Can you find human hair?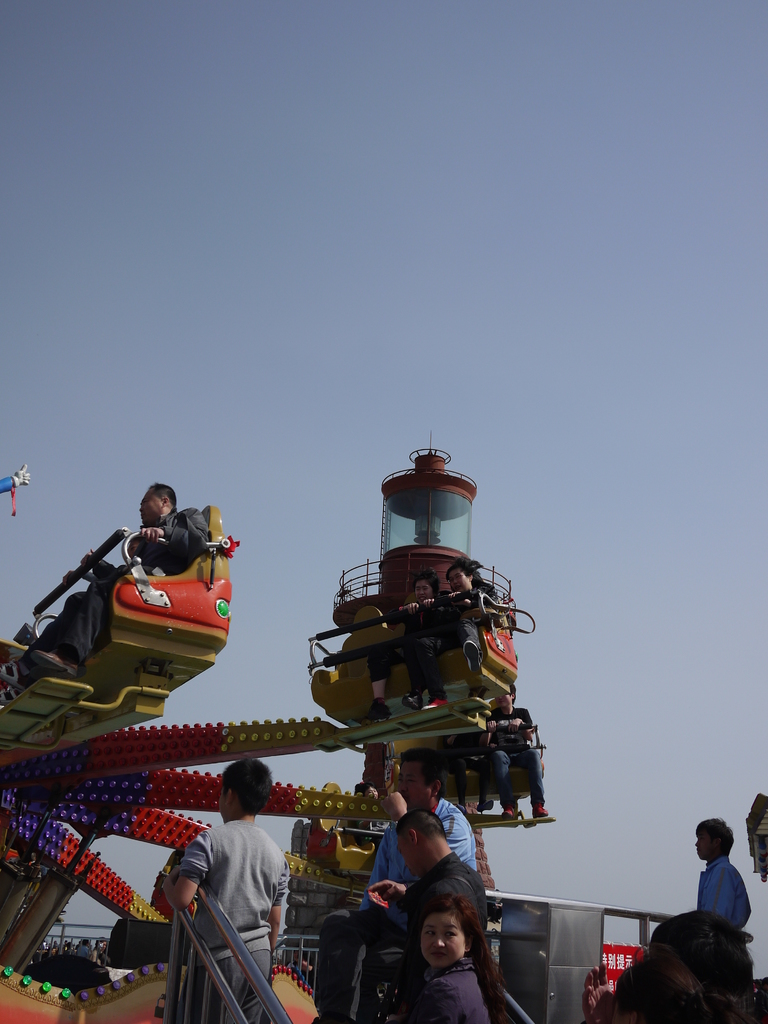
Yes, bounding box: <region>648, 908, 760, 1009</region>.
